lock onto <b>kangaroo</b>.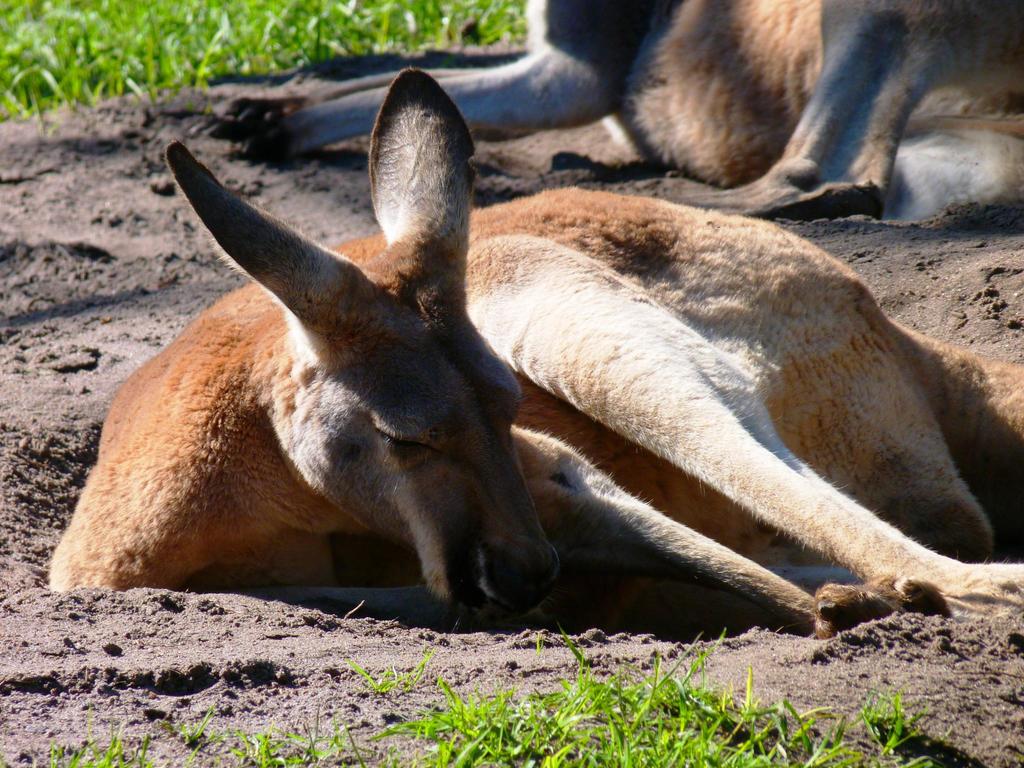
Locked: box(208, 0, 1019, 227).
